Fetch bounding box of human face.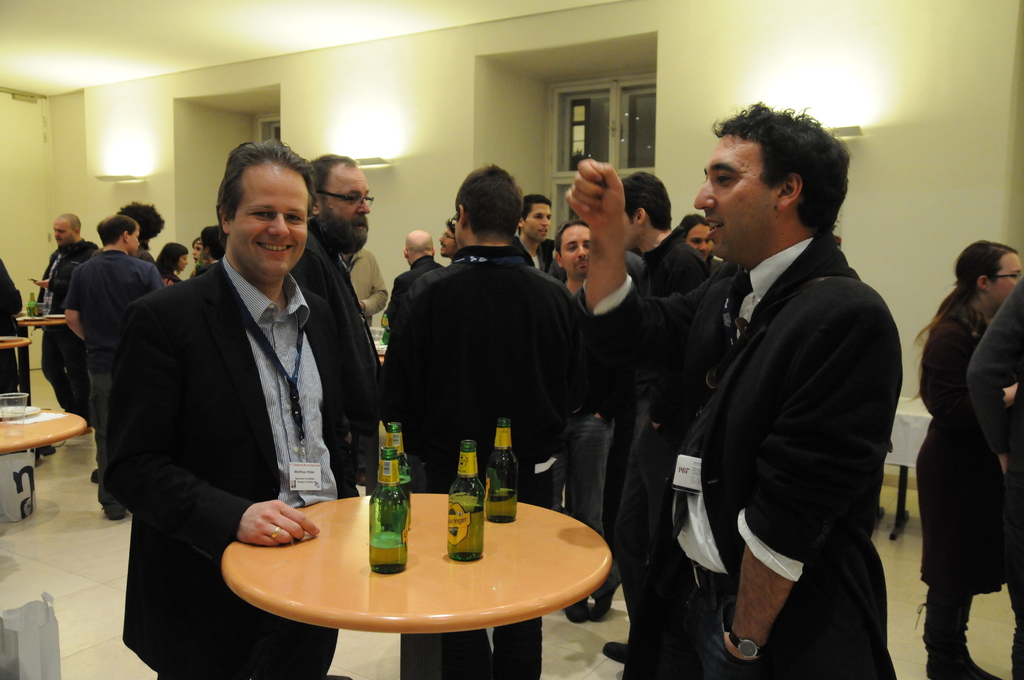
Bbox: pyautogui.locateOnScreen(53, 222, 72, 247).
